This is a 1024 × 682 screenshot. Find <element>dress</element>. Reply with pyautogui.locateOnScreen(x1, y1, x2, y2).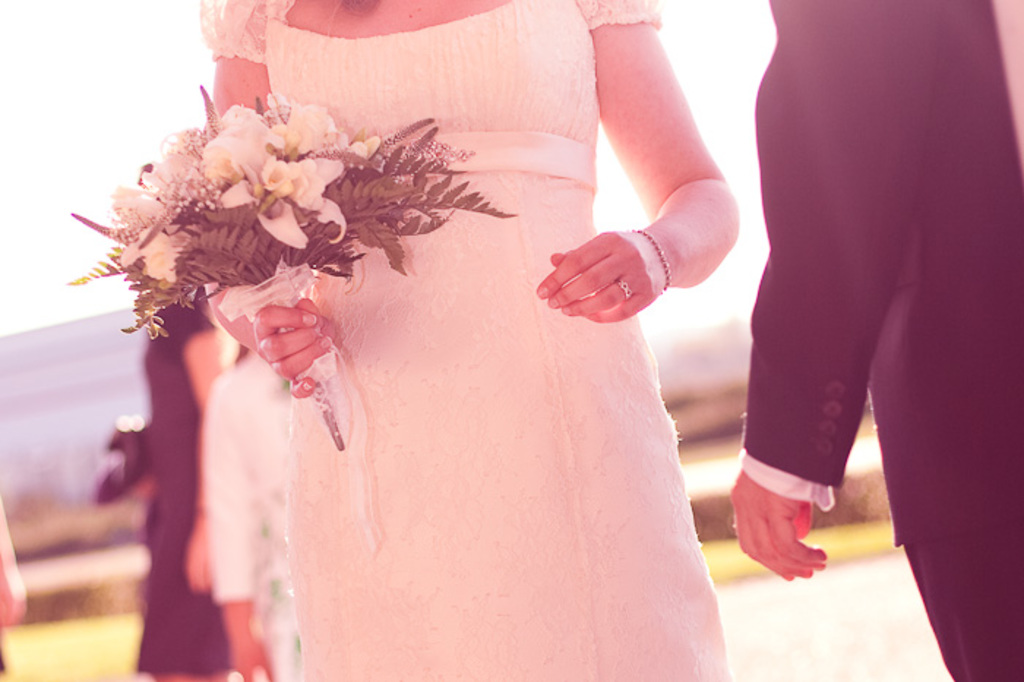
pyautogui.locateOnScreen(193, 0, 731, 681).
